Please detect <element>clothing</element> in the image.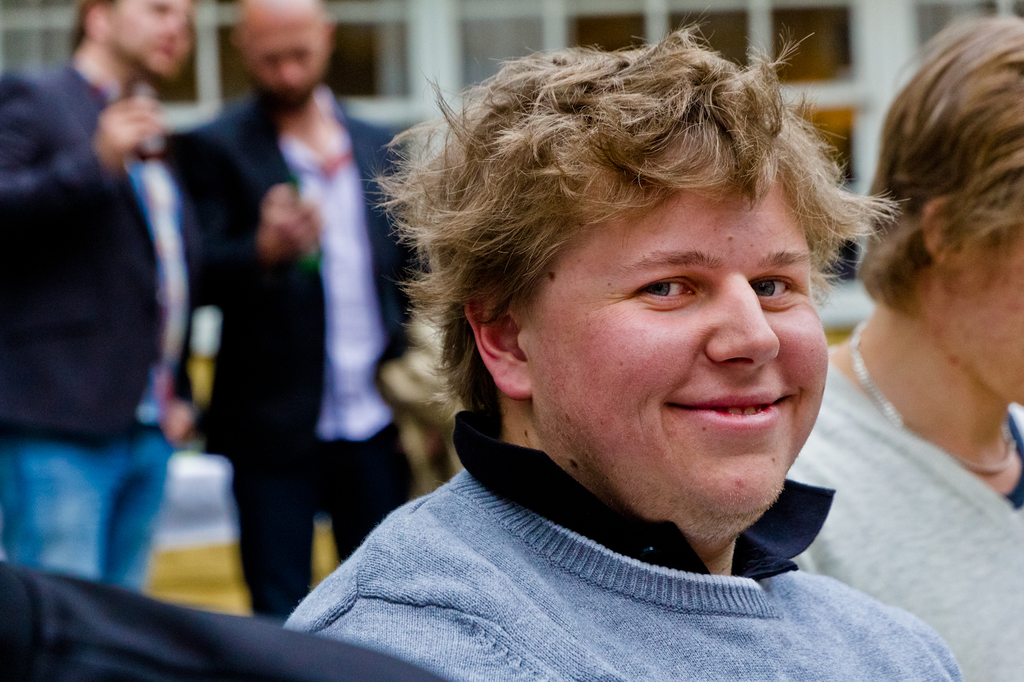
0:55:206:592.
